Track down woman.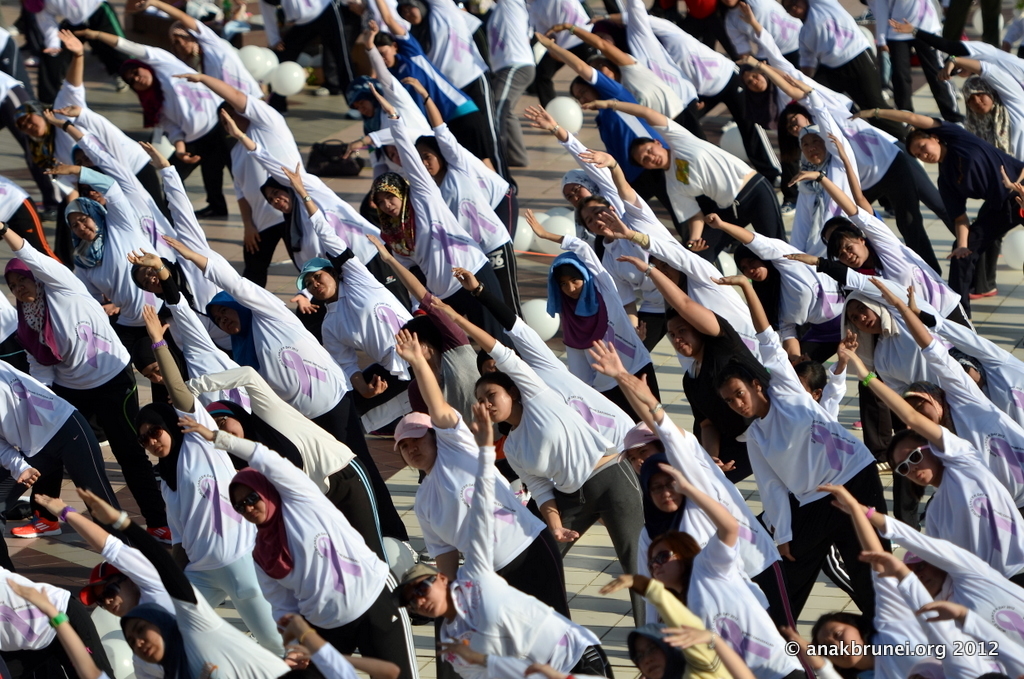
Tracked to left=210, top=89, right=431, bottom=323.
